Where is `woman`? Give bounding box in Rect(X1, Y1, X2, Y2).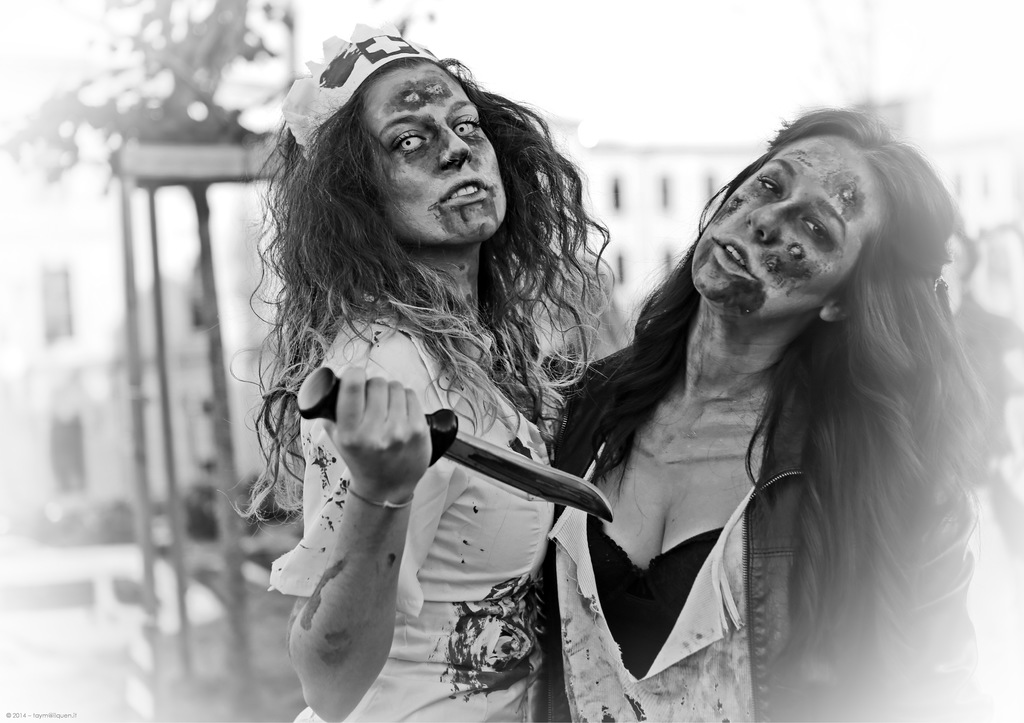
Rect(222, 46, 652, 713).
